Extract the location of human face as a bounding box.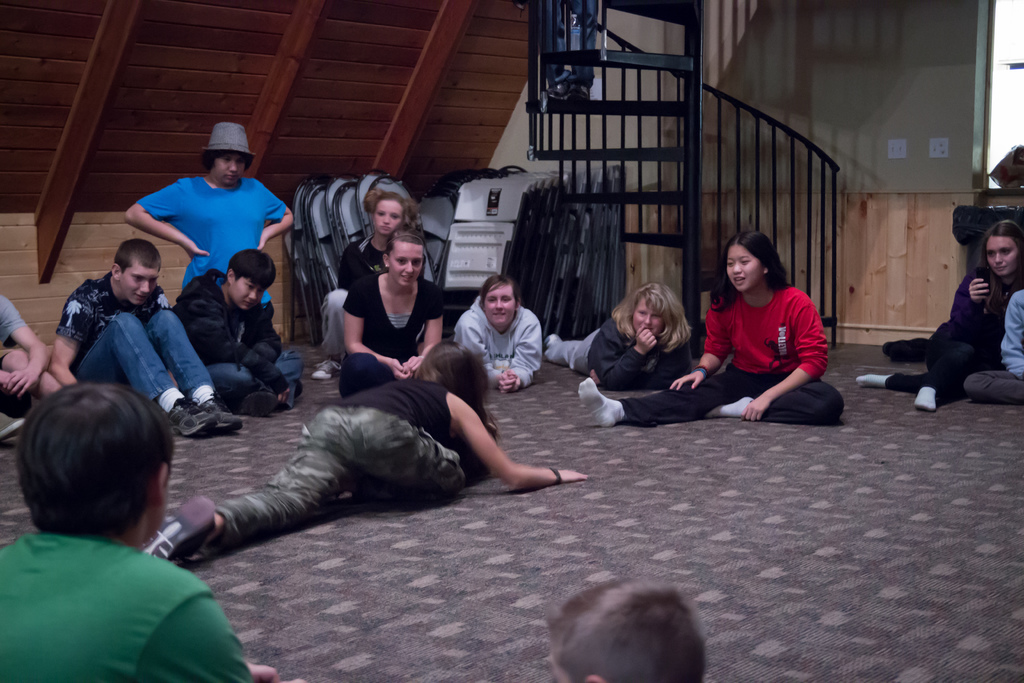
{"x1": 984, "y1": 230, "x2": 1022, "y2": 279}.
